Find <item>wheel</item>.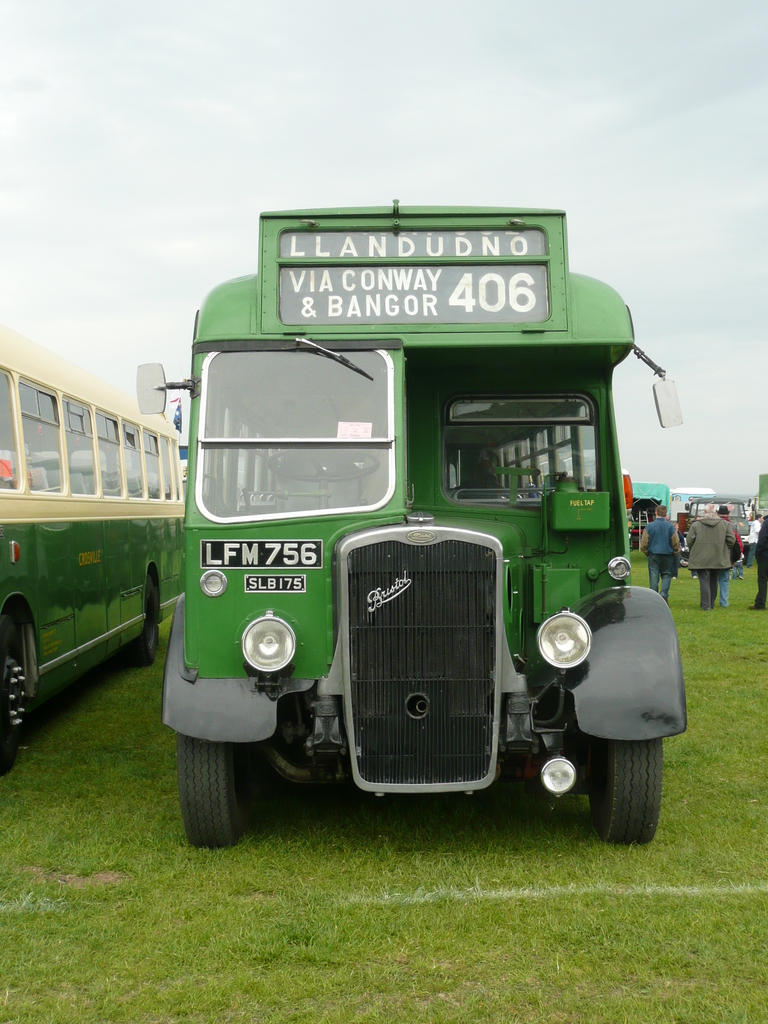
177,739,238,849.
